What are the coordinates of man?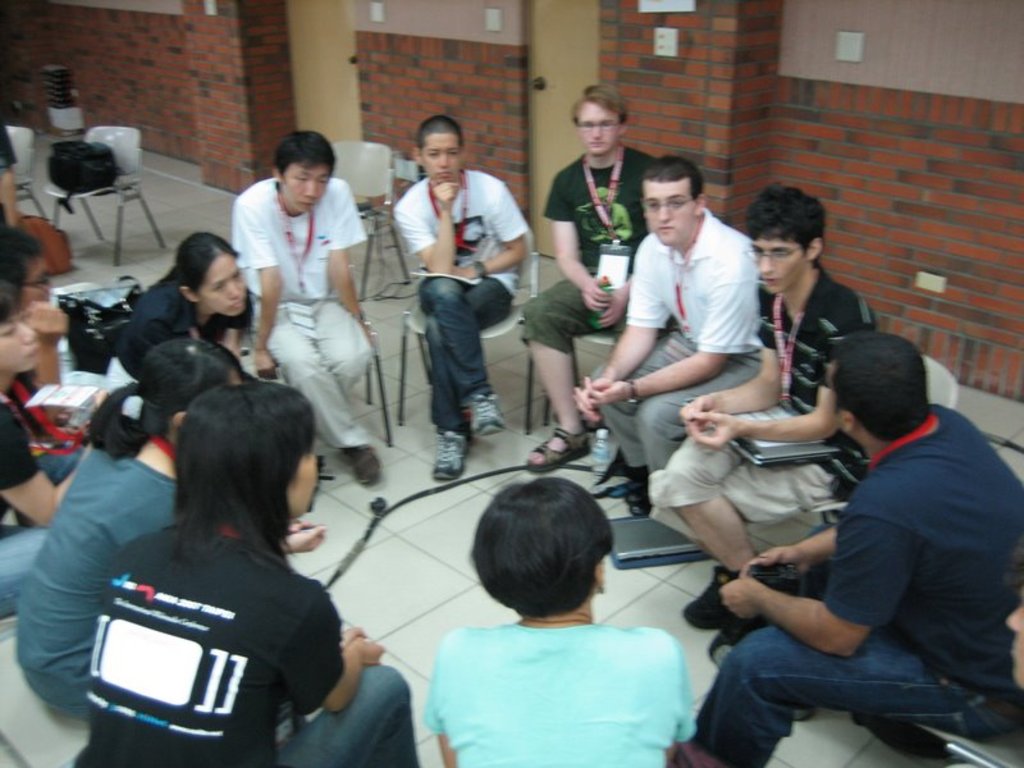
520 79 654 474.
